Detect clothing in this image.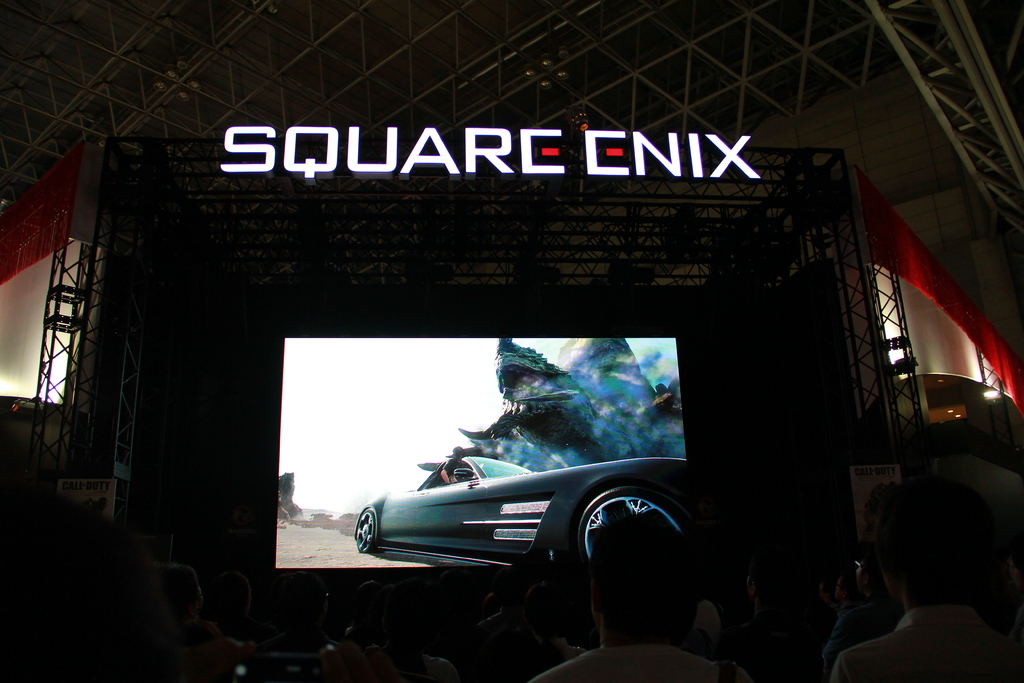
Detection: {"x1": 833, "y1": 609, "x2": 1023, "y2": 682}.
